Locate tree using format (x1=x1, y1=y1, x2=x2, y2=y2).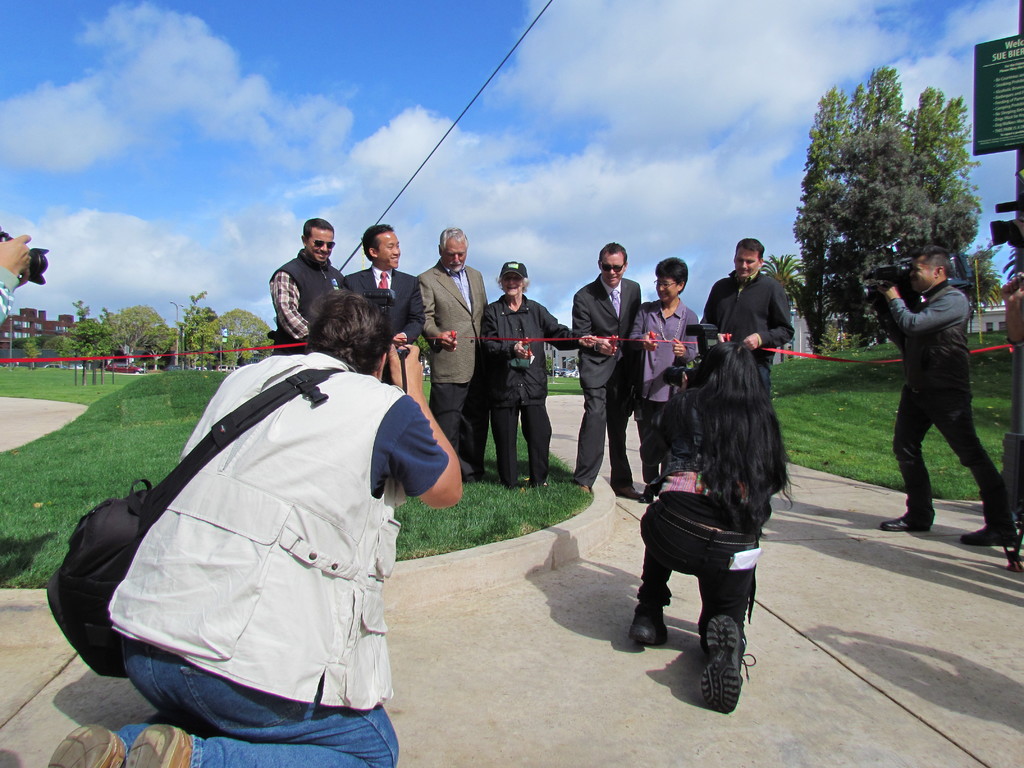
(x1=67, y1=289, x2=102, y2=324).
